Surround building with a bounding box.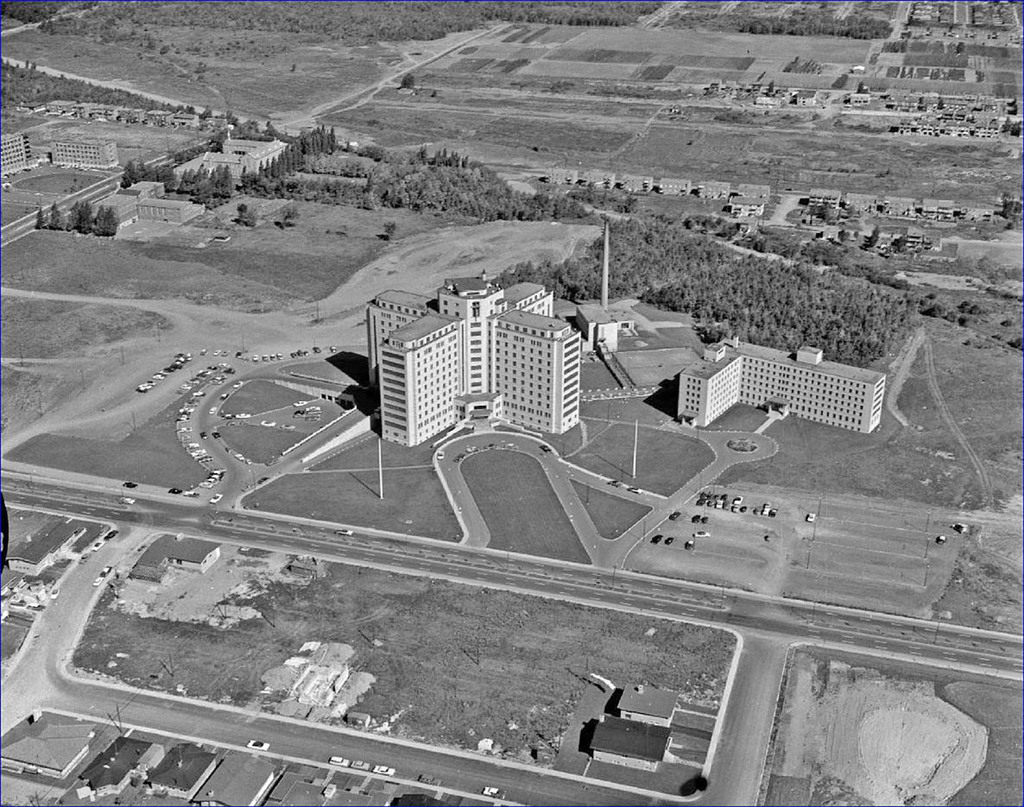
<region>145, 744, 220, 799</region>.
